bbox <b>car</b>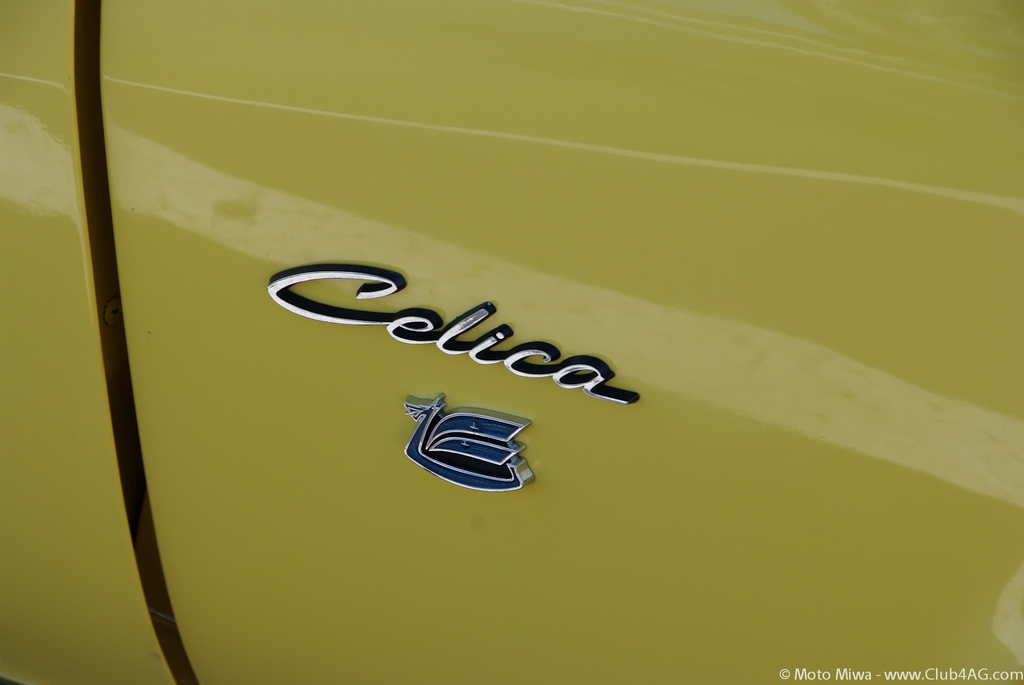
{"x1": 0, "y1": 0, "x2": 1023, "y2": 684}
